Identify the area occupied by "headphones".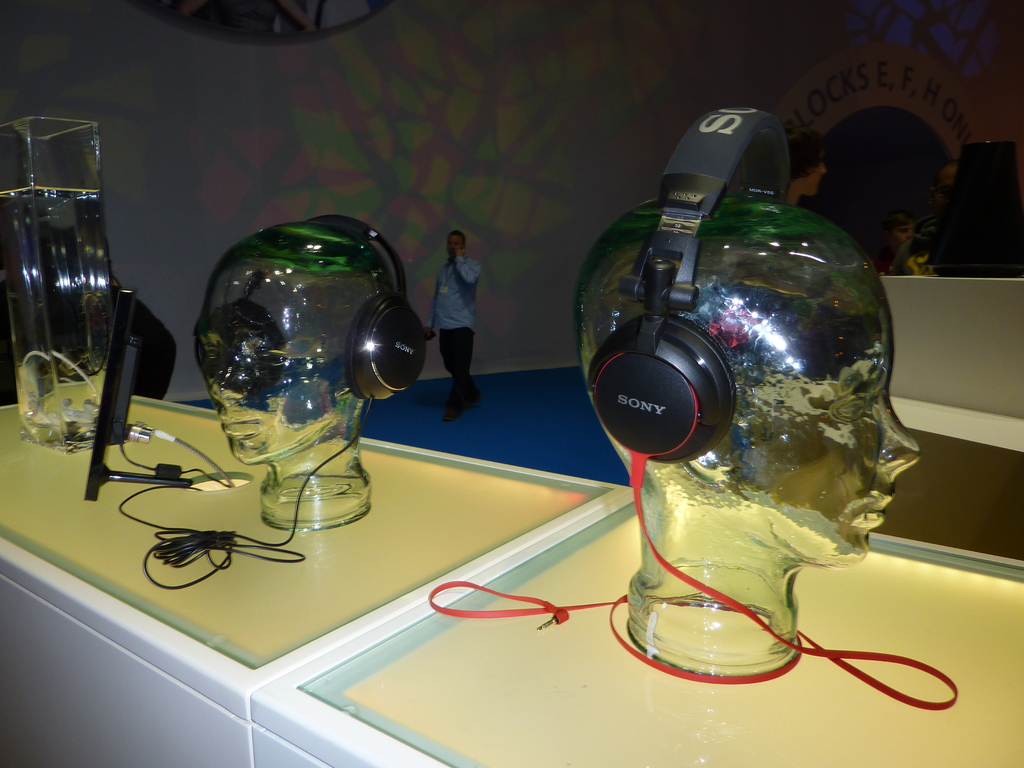
Area: BBox(119, 209, 423, 593).
